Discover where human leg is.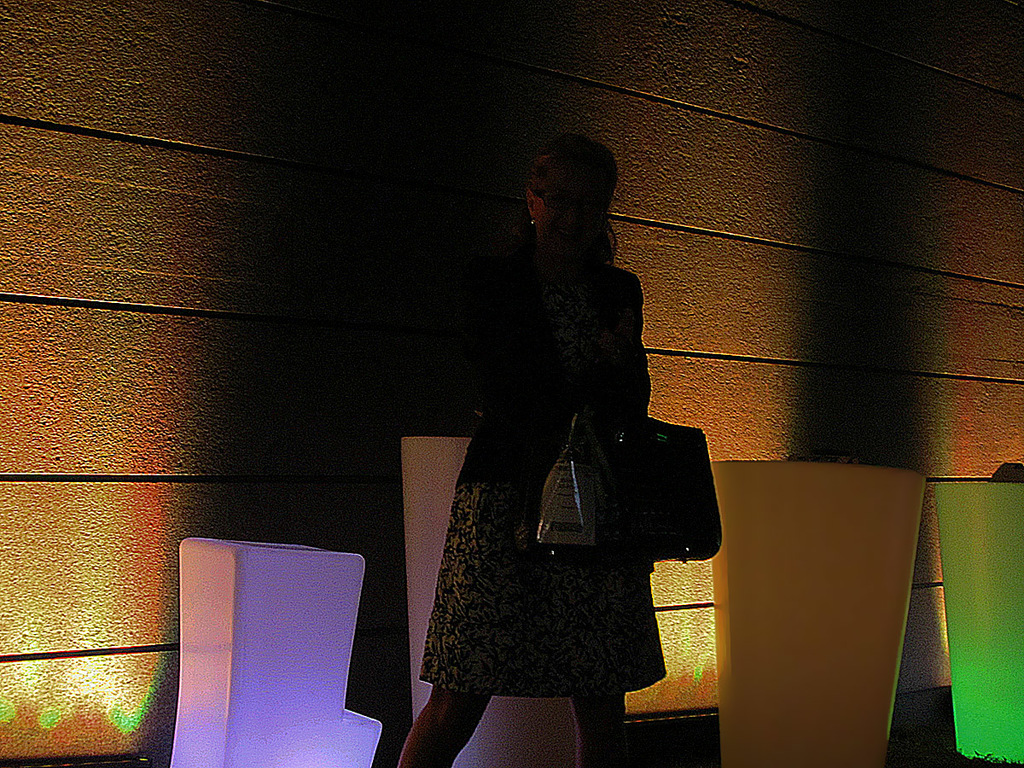
Discovered at x1=571, y1=698, x2=631, y2=767.
